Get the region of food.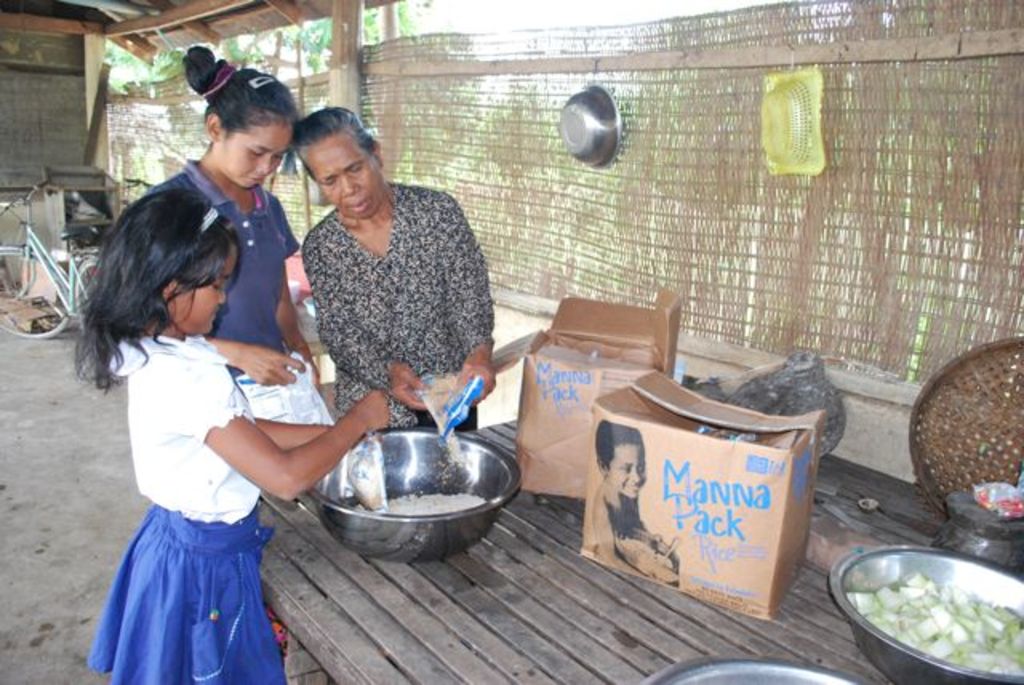
{"left": 339, "top": 461, "right": 392, "bottom": 515}.
